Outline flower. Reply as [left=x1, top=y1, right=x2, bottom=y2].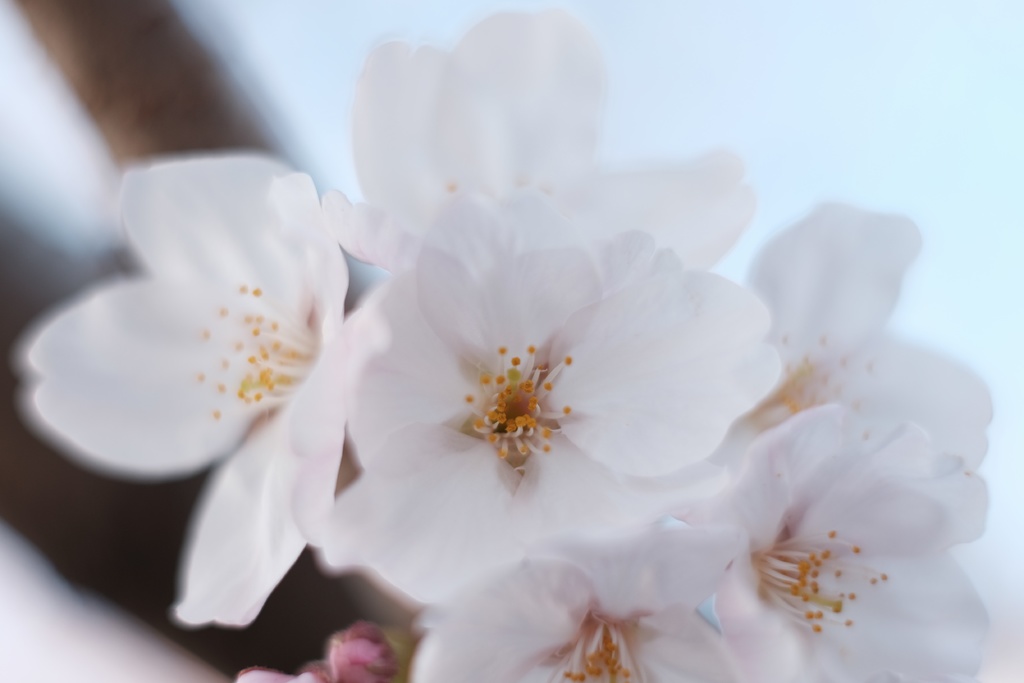
[left=712, top=469, right=991, bottom=682].
